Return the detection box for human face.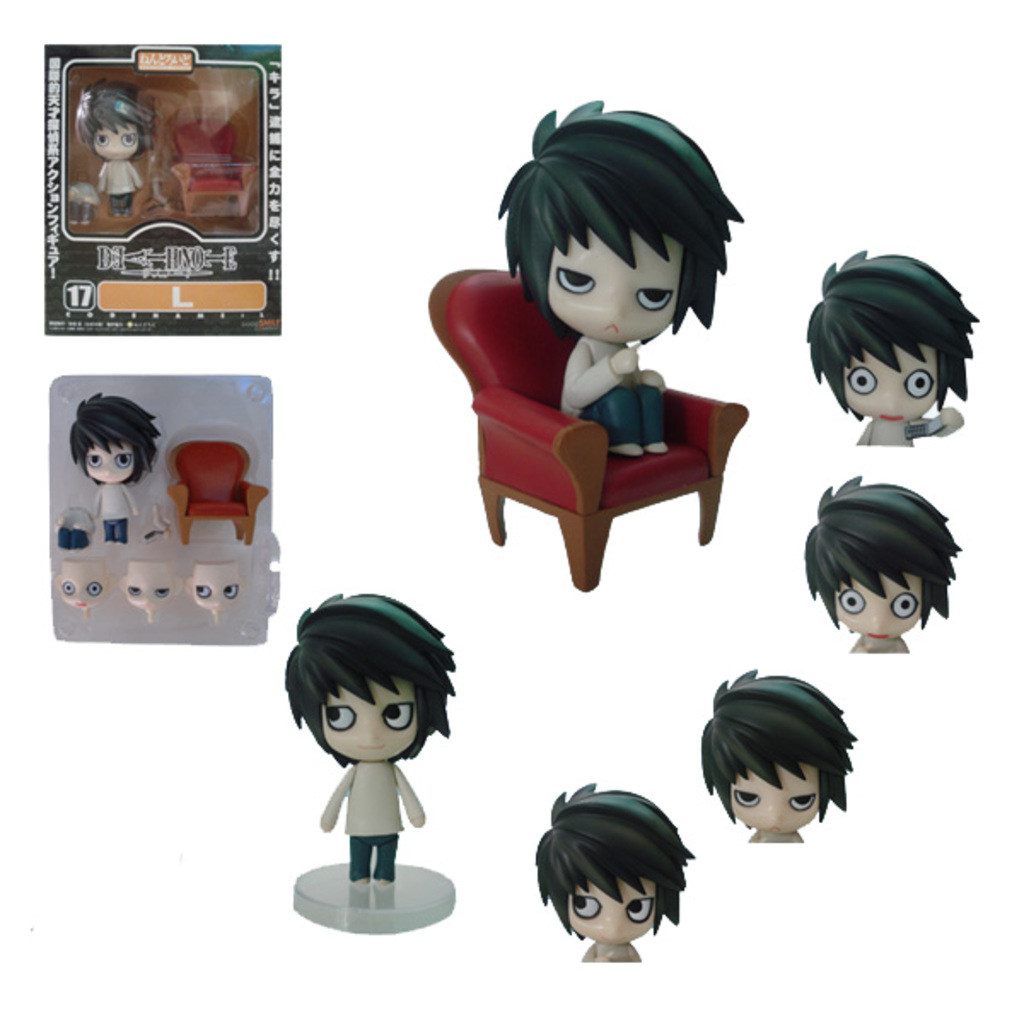
546:230:683:340.
